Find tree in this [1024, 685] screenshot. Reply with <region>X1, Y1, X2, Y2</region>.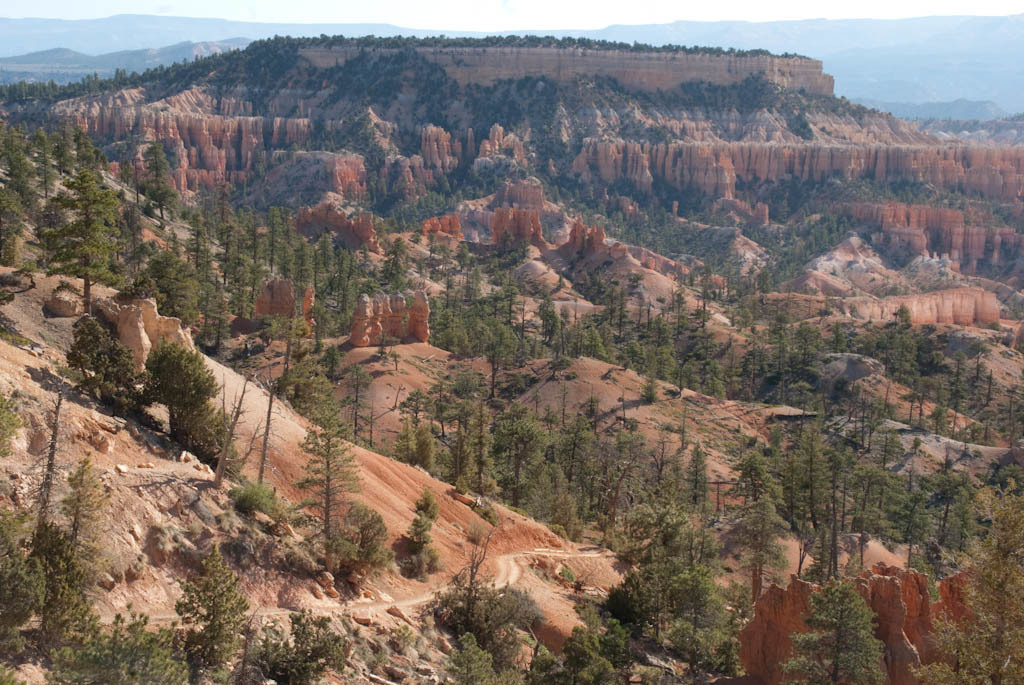
<region>564, 296, 584, 348</region>.
